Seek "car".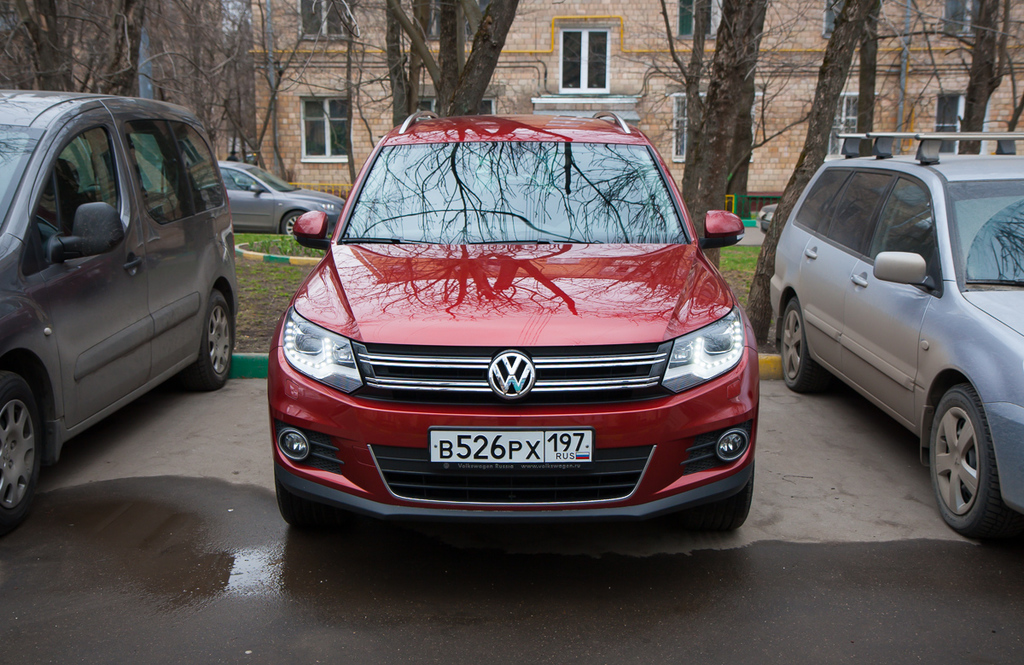
771, 132, 1023, 540.
